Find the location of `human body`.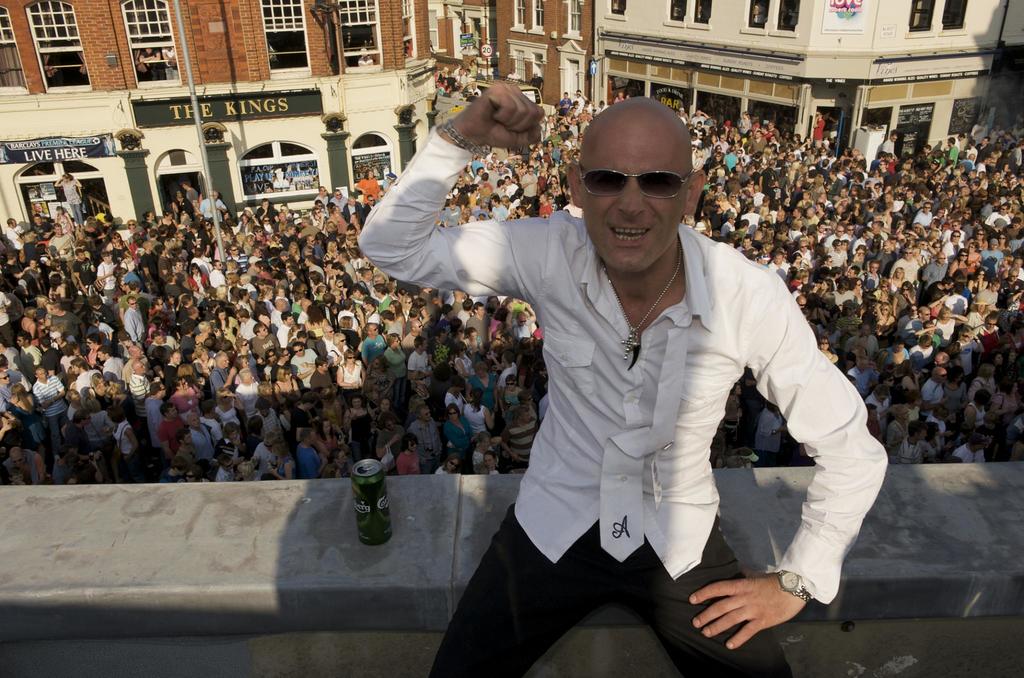
Location: [77,236,94,247].
